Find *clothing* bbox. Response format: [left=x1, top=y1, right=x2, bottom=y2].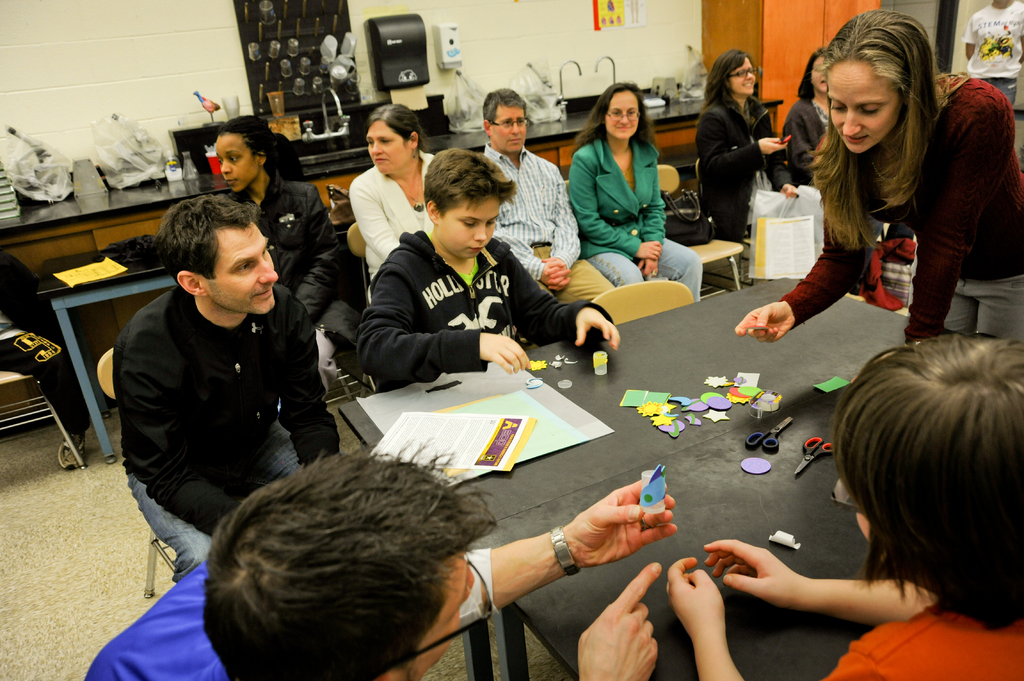
[left=780, top=100, right=831, bottom=184].
